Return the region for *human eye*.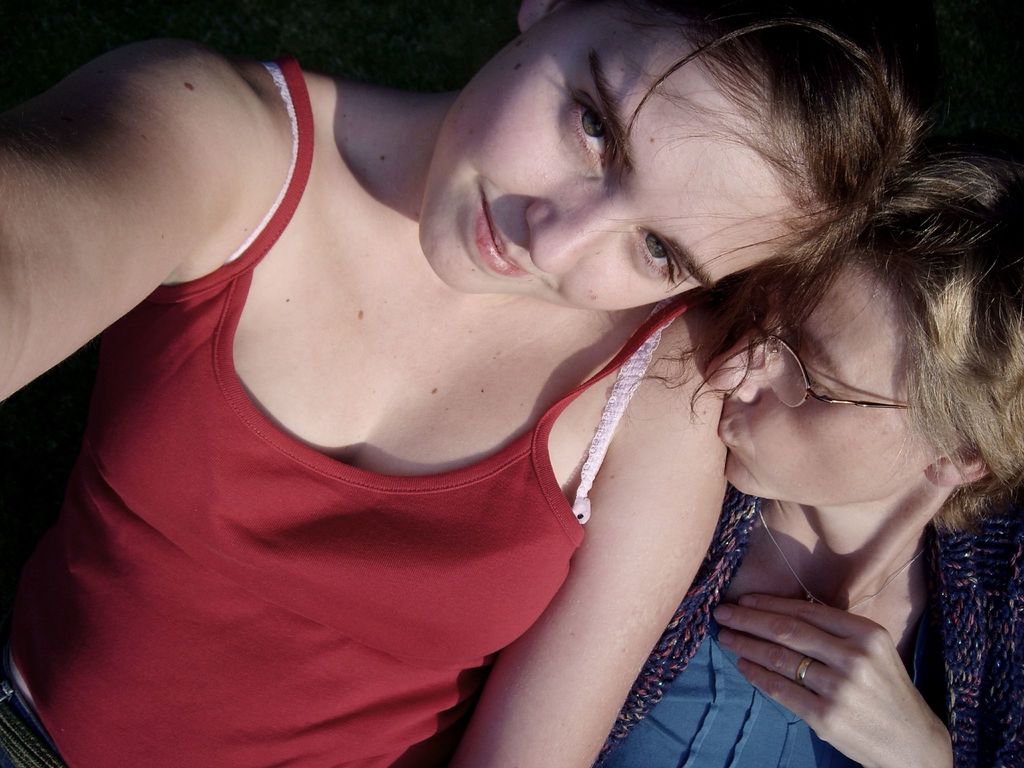
(791,353,837,397).
